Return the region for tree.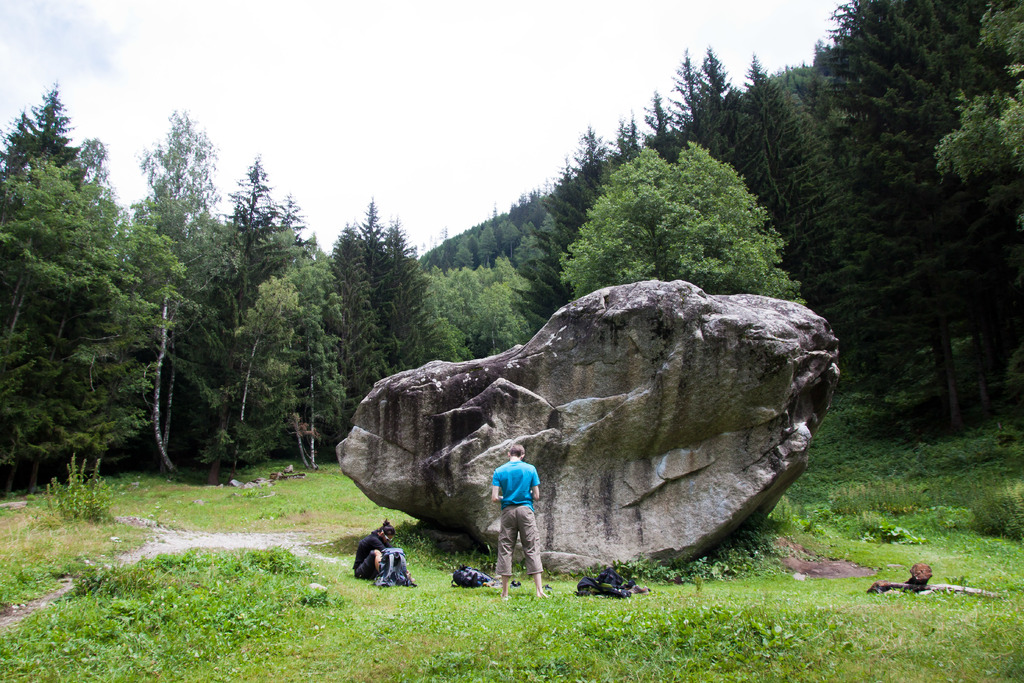
bbox=[820, 0, 999, 124].
